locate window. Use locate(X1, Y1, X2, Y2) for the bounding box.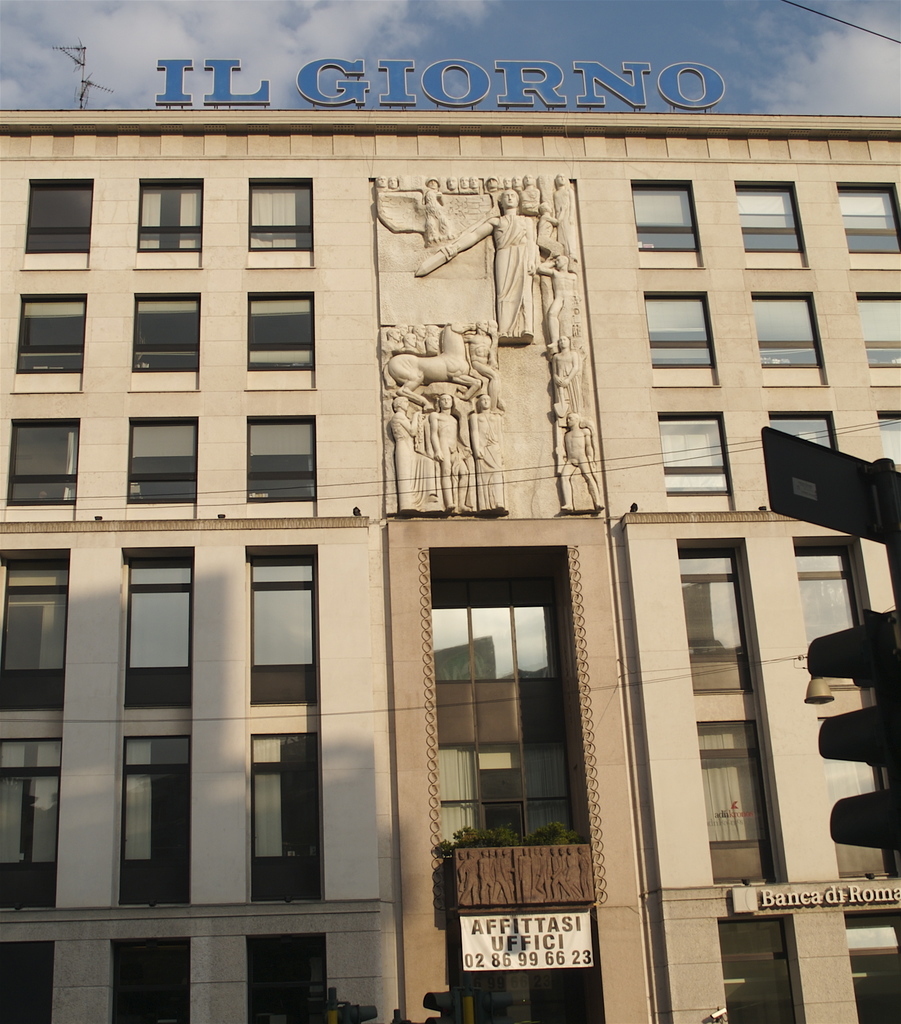
locate(838, 177, 900, 254).
